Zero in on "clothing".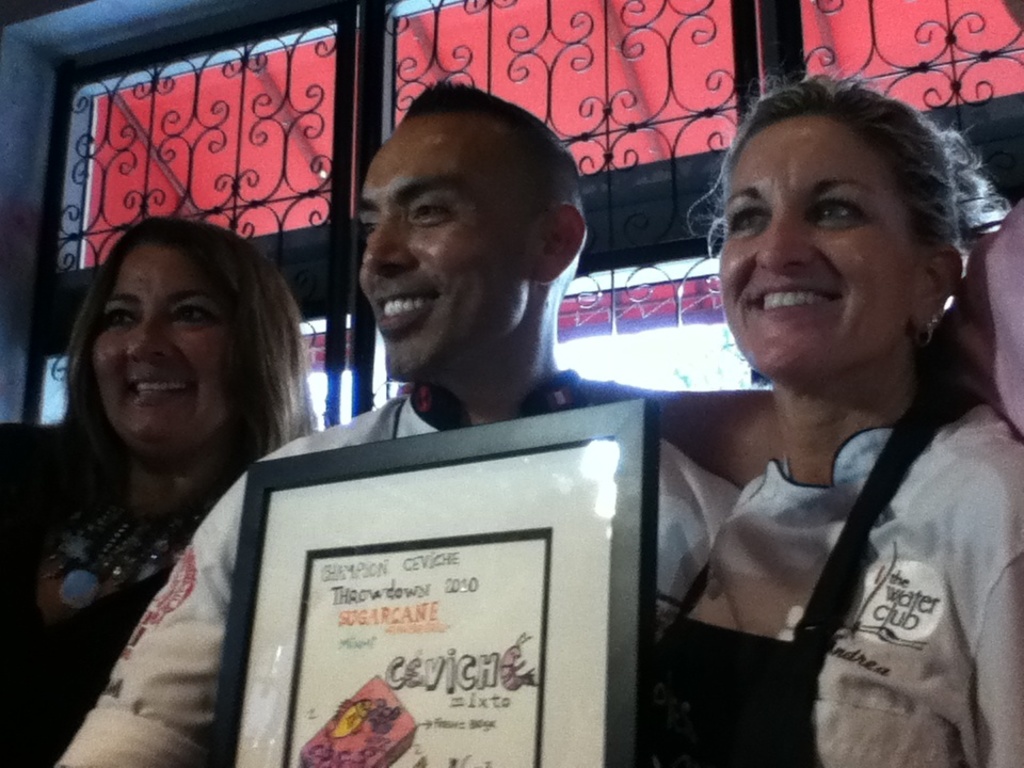
Zeroed in: (60,394,738,767).
